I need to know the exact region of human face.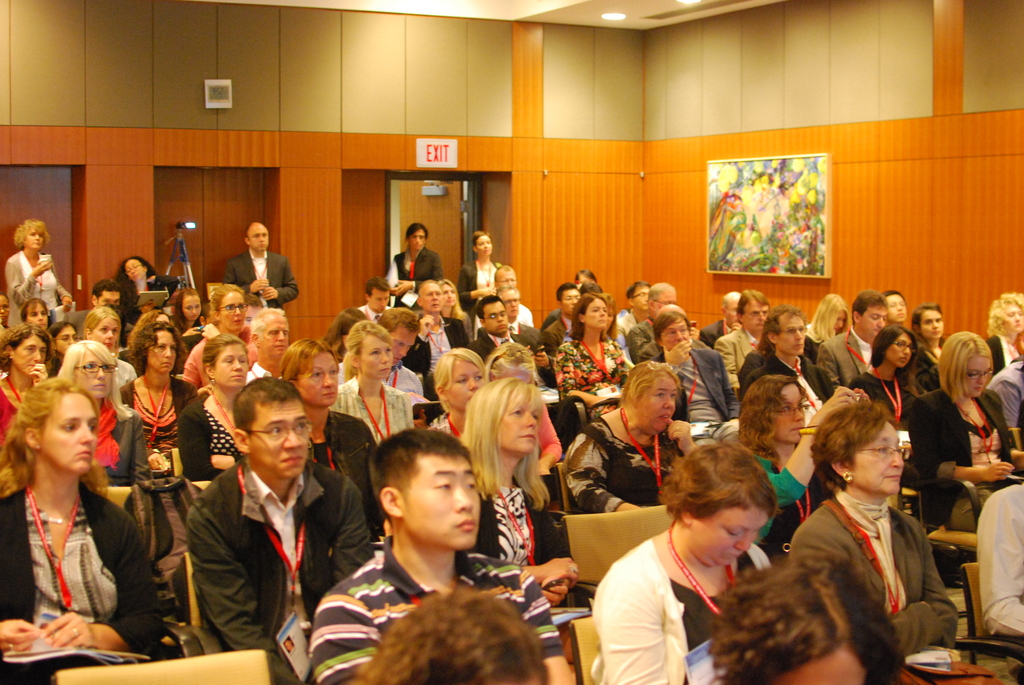
Region: Rect(157, 309, 169, 322).
